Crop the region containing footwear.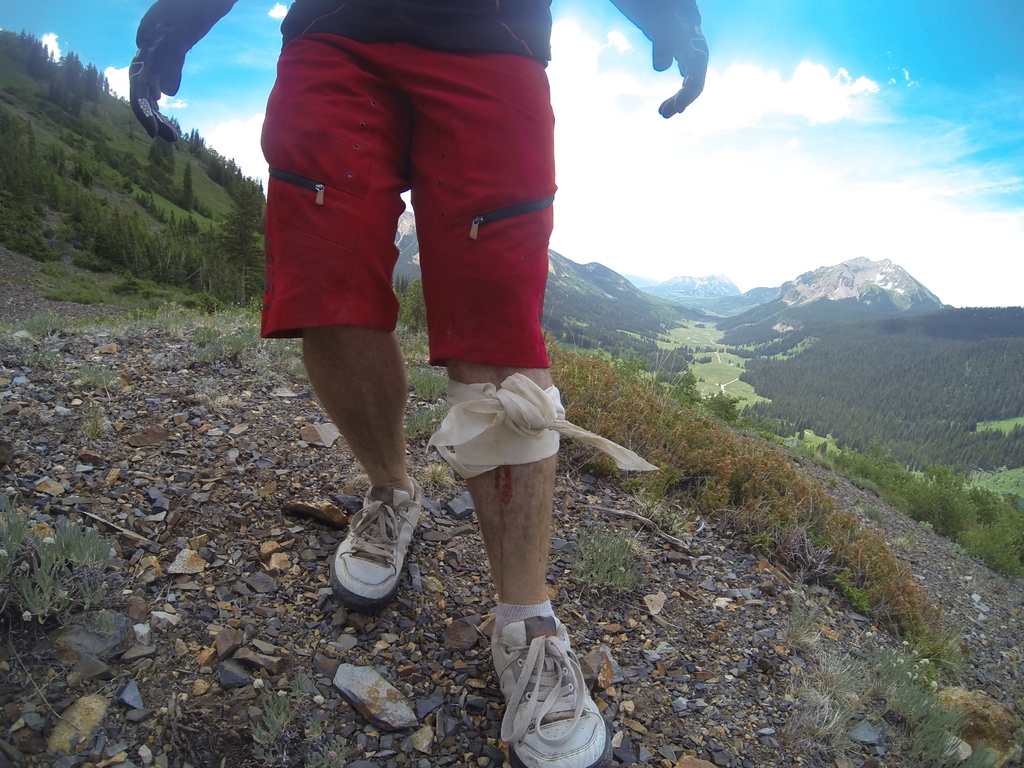
Crop region: box=[328, 476, 420, 614].
